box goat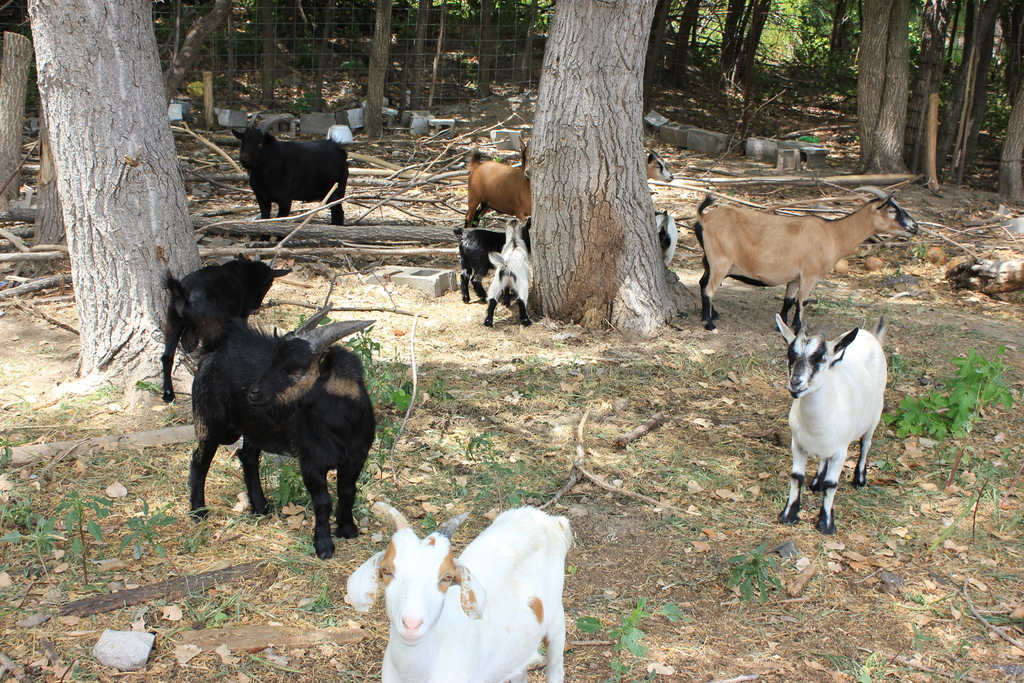
(480,215,534,325)
